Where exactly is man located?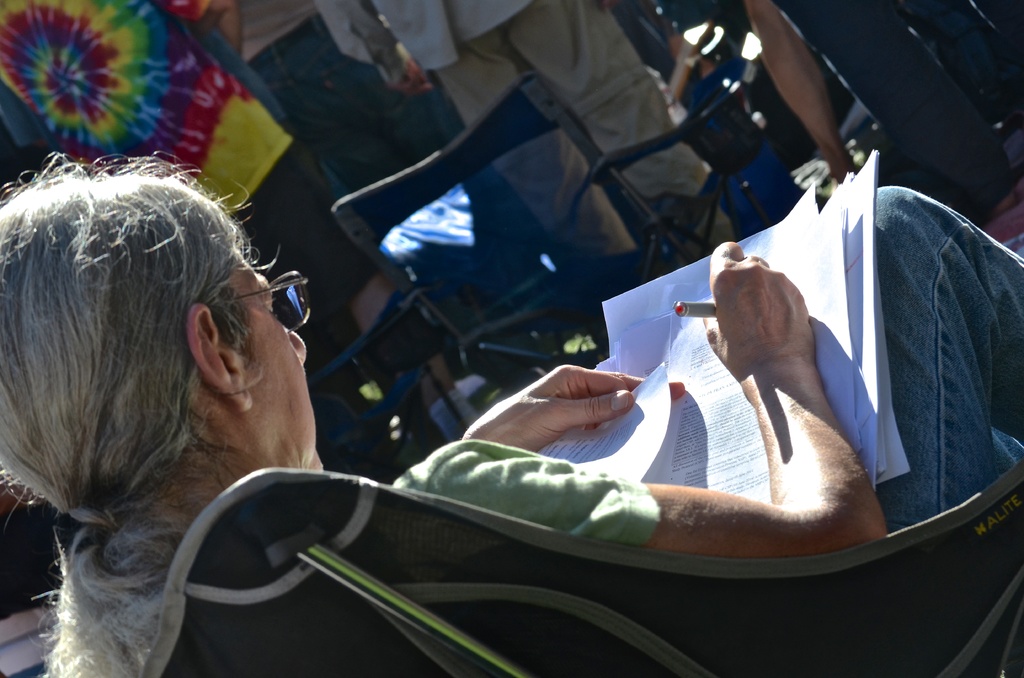
Its bounding box is [0, 156, 1023, 677].
